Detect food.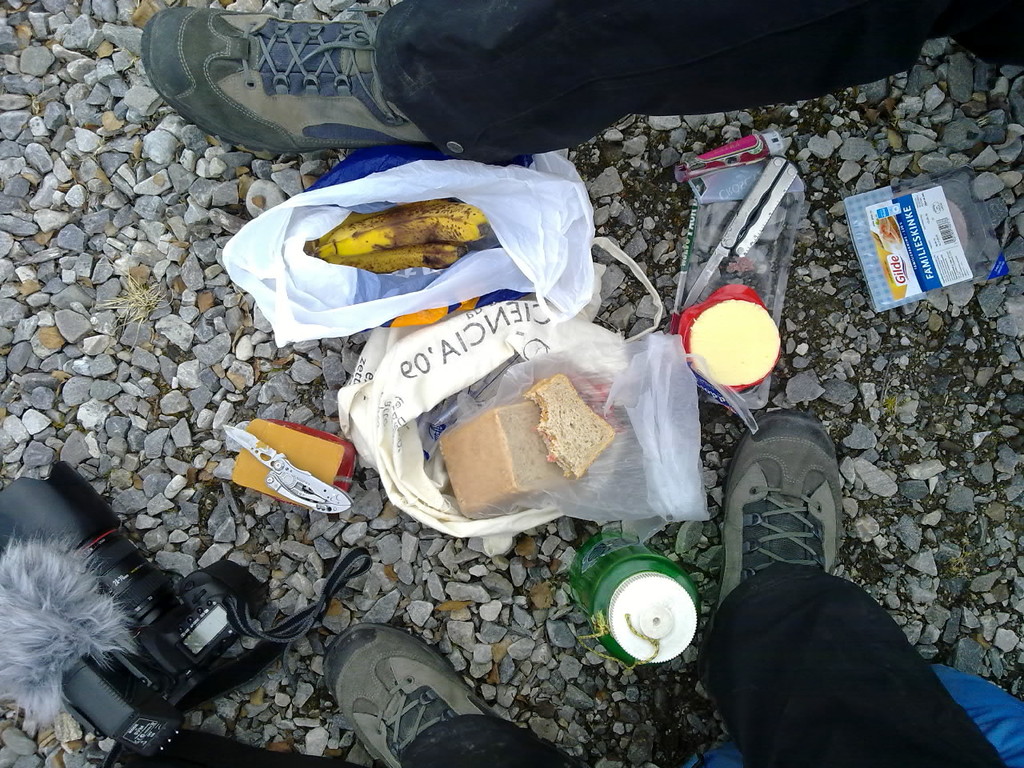
Detected at select_region(517, 369, 619, 479).
